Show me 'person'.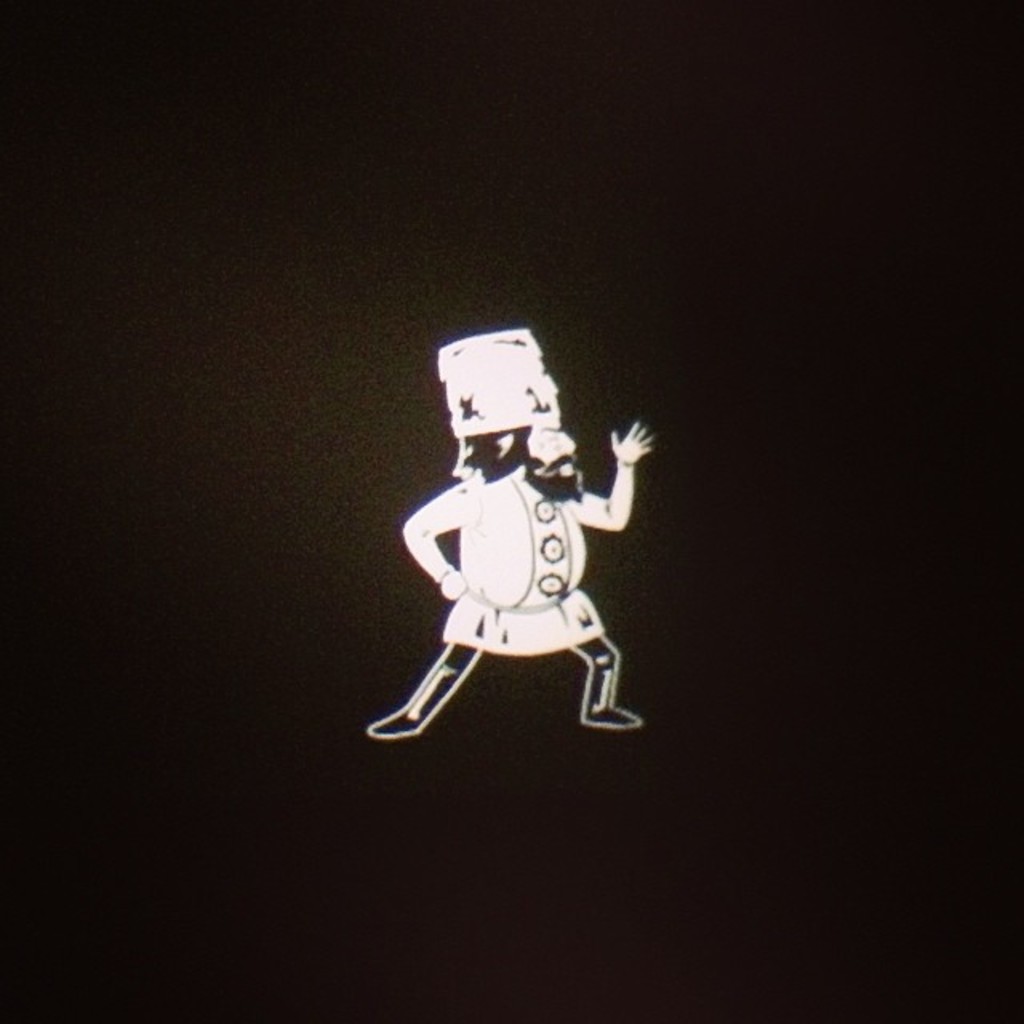
'person' is here: {"left": 366, "top": 328, "right": 658, "bottom": 742}.
